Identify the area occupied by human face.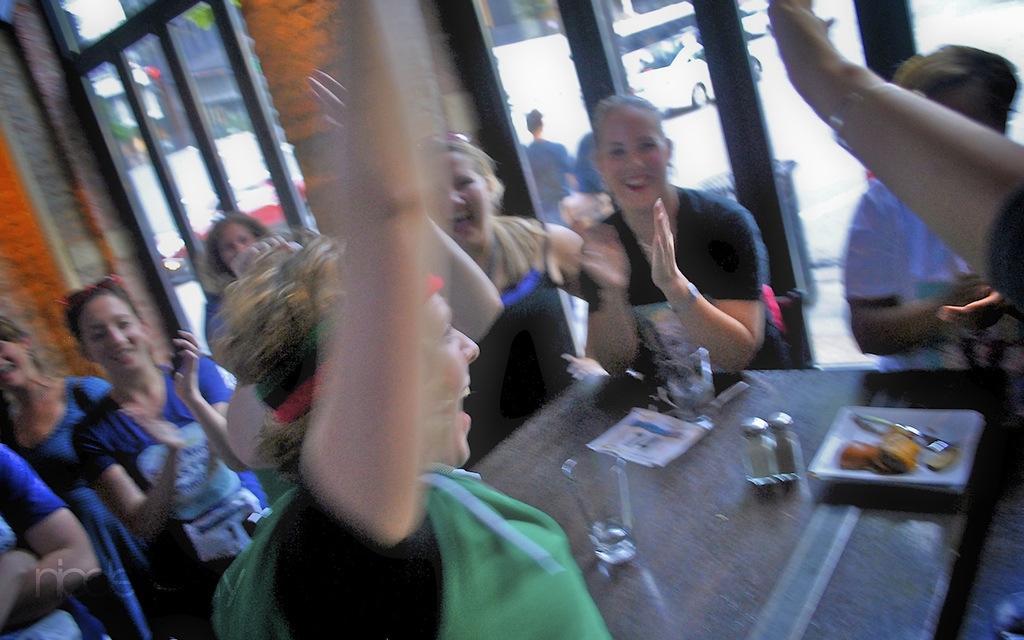
Area: 424:296:474:473.
